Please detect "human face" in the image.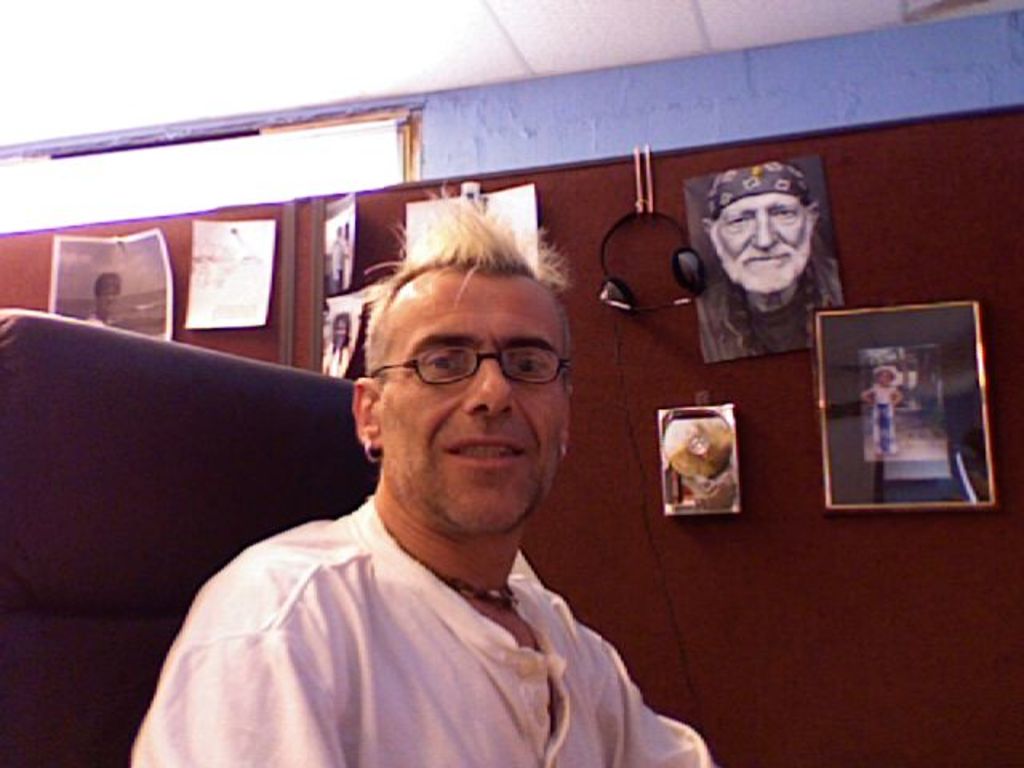
[722,192,810,293].
